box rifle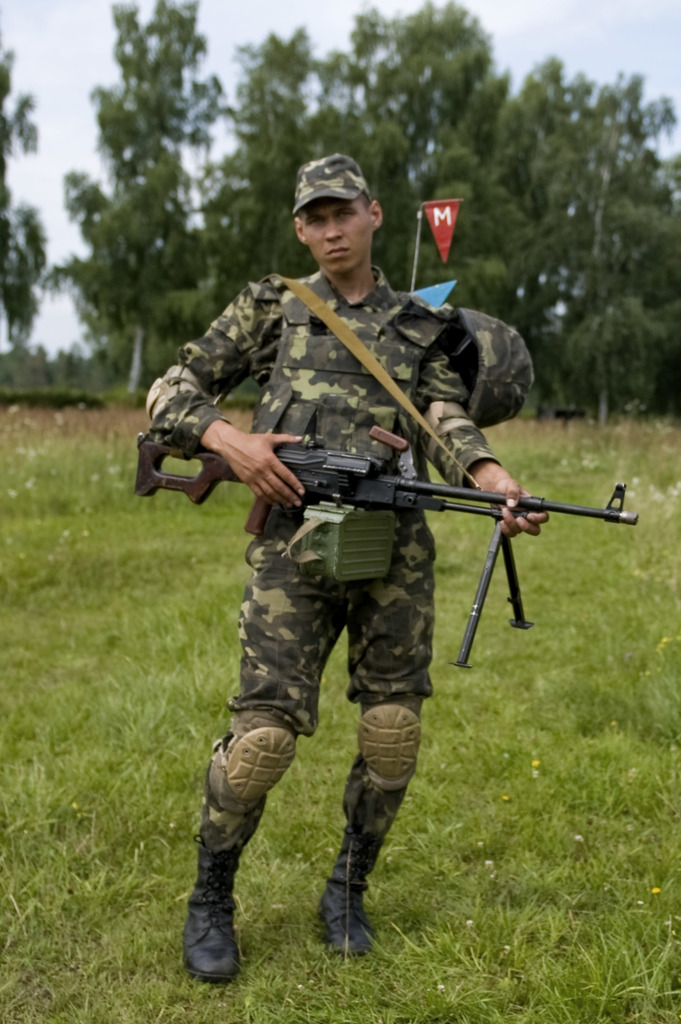
134, 439, 637, 660
